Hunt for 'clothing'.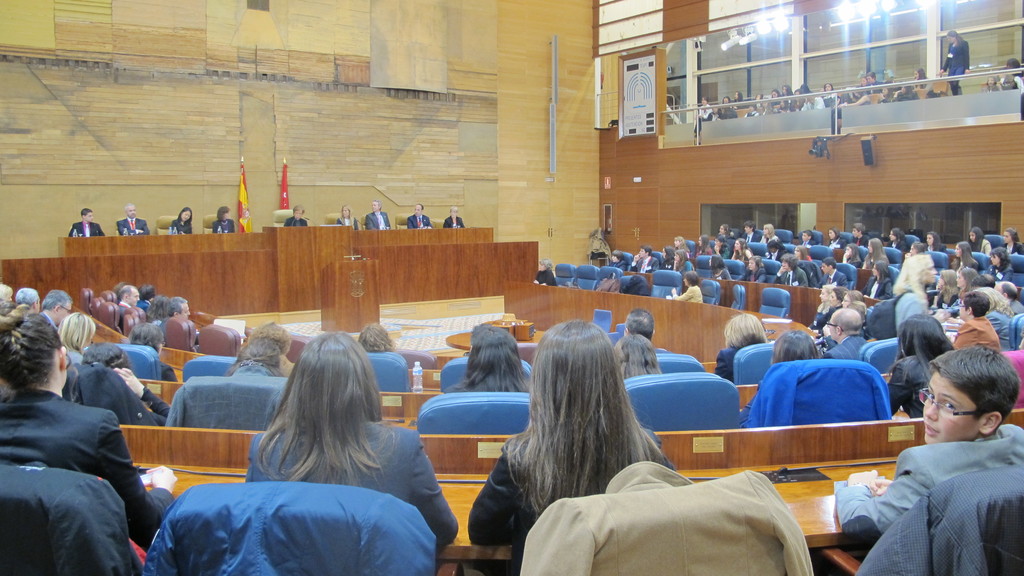
Hunted down at (left=660, top=256, right=673, bottom=268).
